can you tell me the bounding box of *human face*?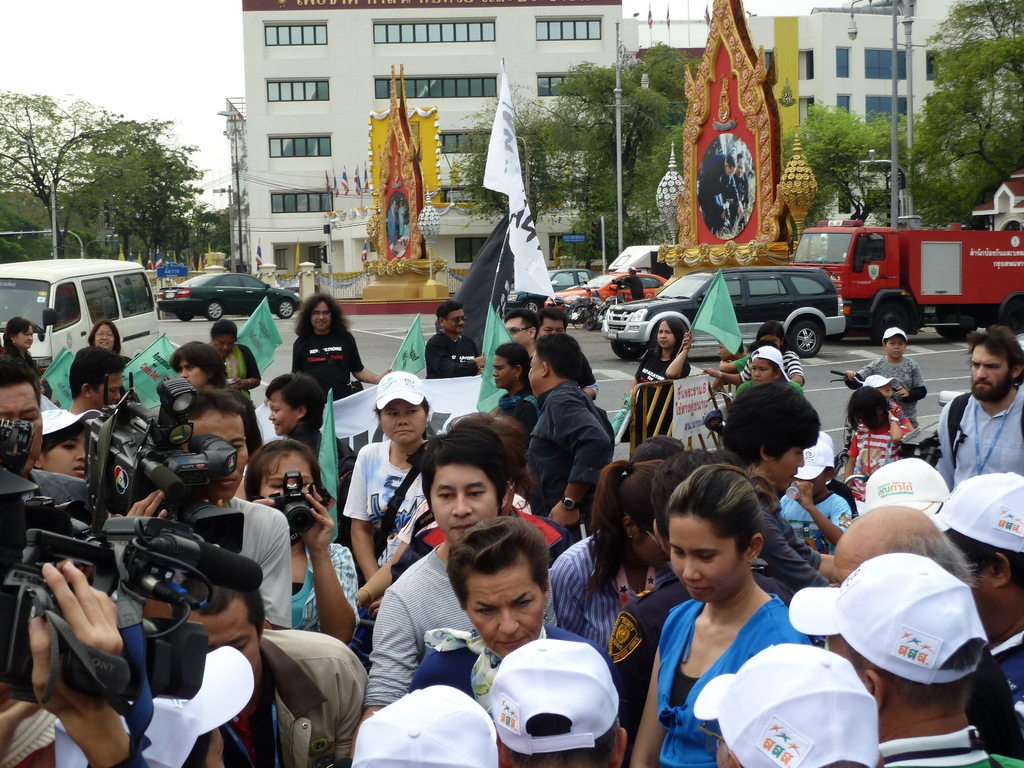
[x1=214, y1=337, x2=234, y2=355].
